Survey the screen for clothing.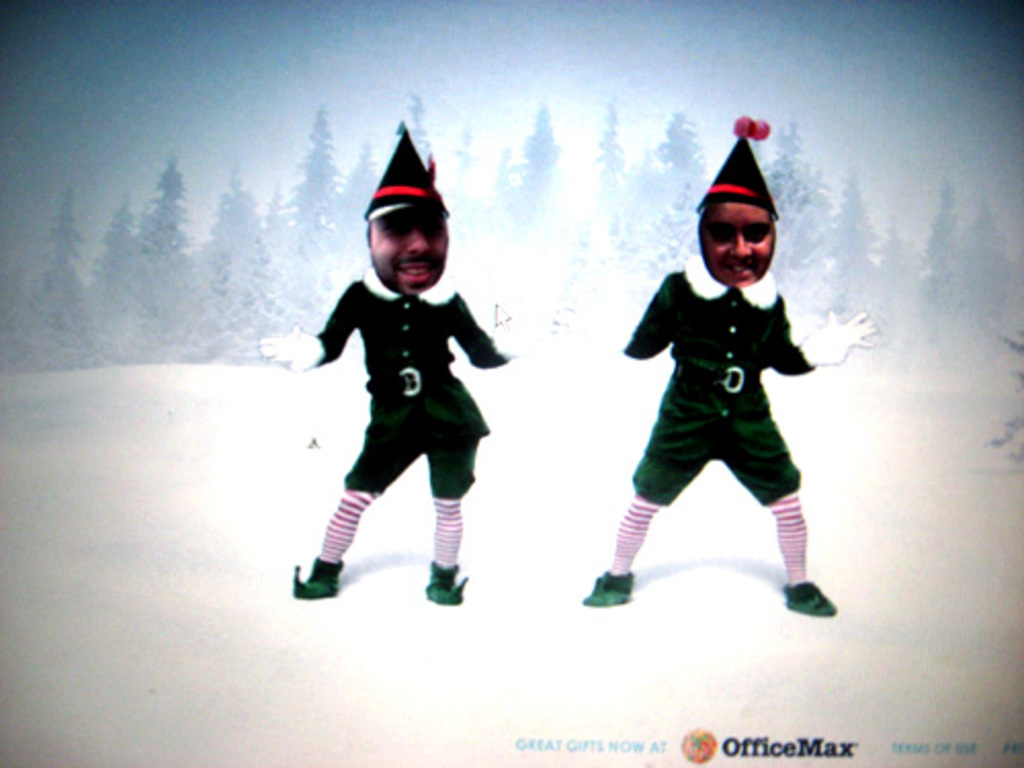
Survey found: 631/254/801/512.
